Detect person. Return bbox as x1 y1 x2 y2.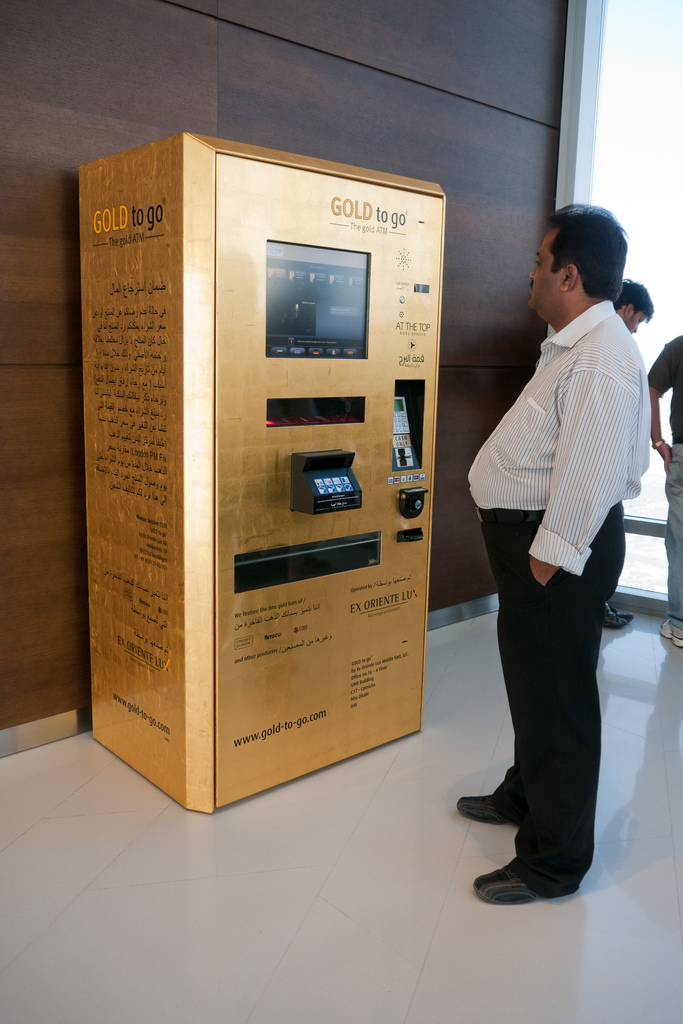
642 330 682 641.
